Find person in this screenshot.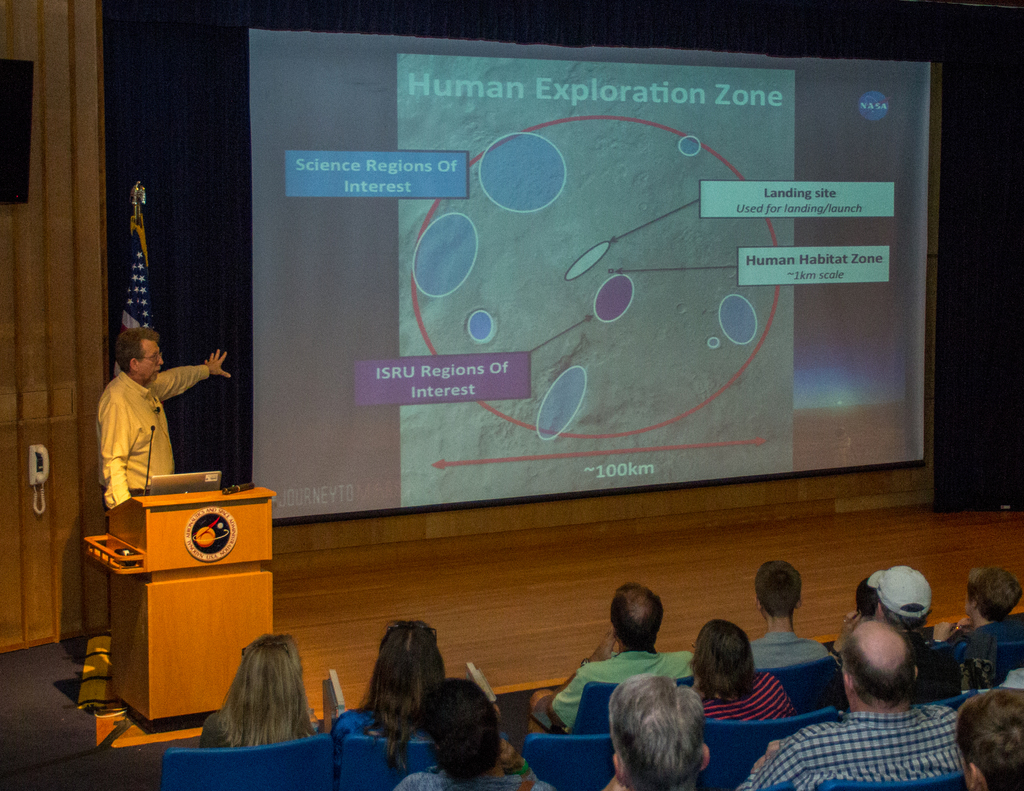
The bounding box for person is select_region(744, 558, 830, 673).
